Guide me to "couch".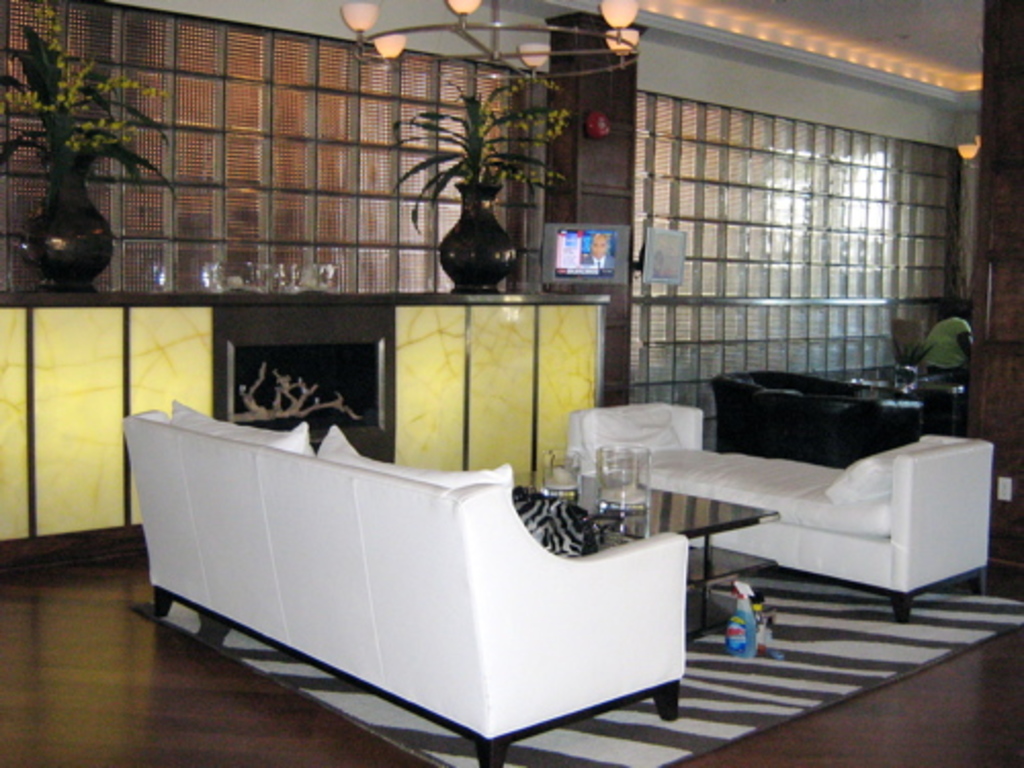
Guidance: <bbox>127, 399, 690, 766</bbox>.
